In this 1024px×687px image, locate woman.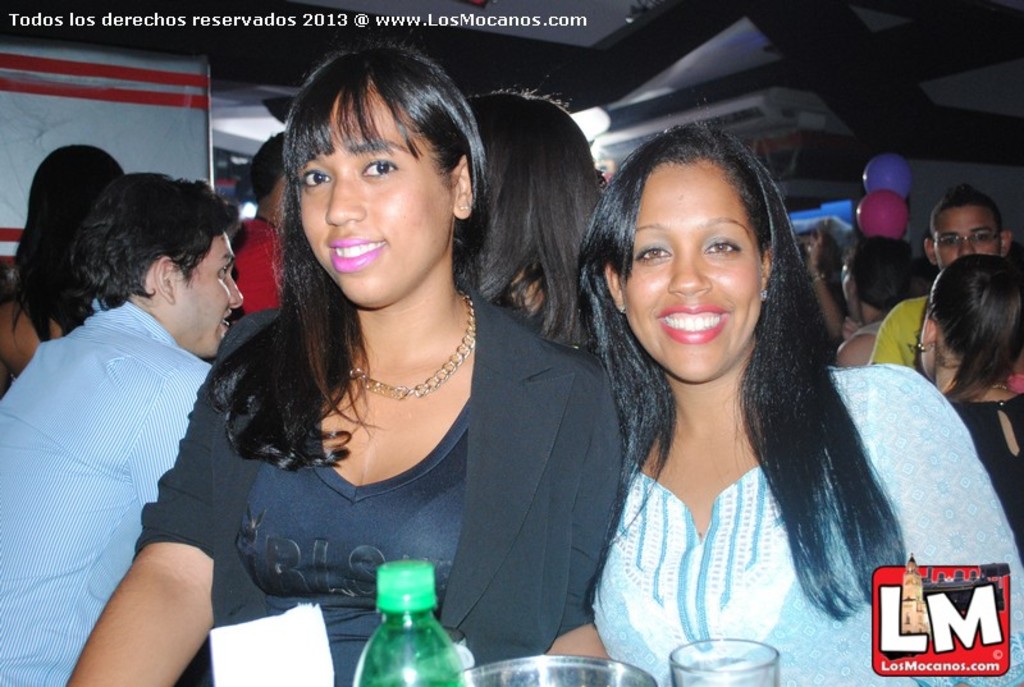
Bounding box: x1=444 y1=83 x2=605 y2=343.
